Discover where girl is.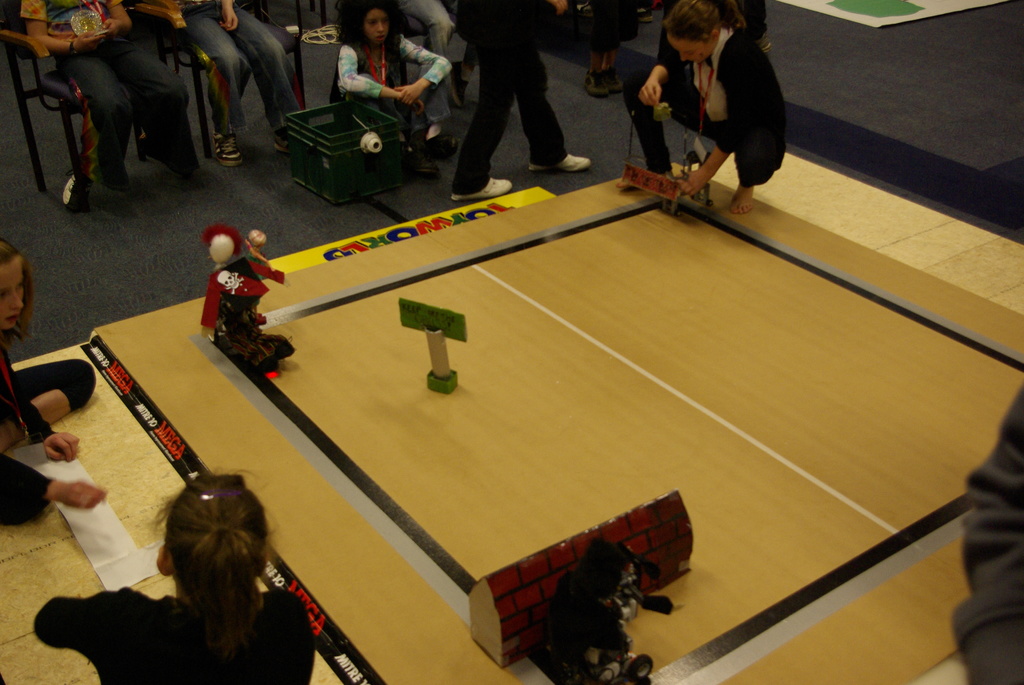
Discovered at box(329, 0, 452, 171).
